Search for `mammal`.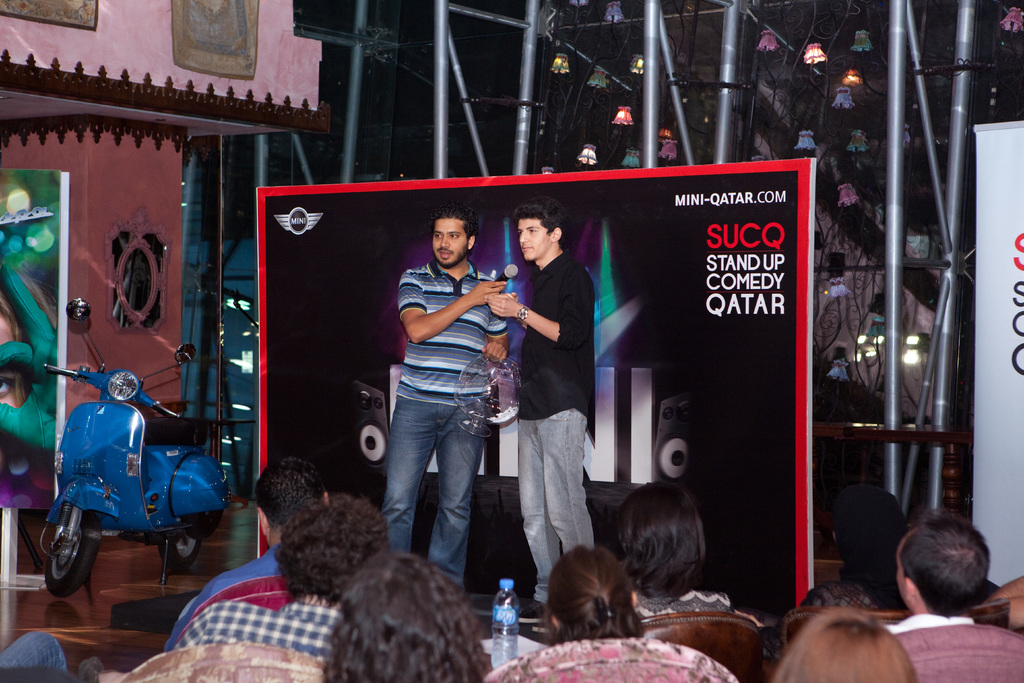
Found at Rect(374, 203, 511, 586).
